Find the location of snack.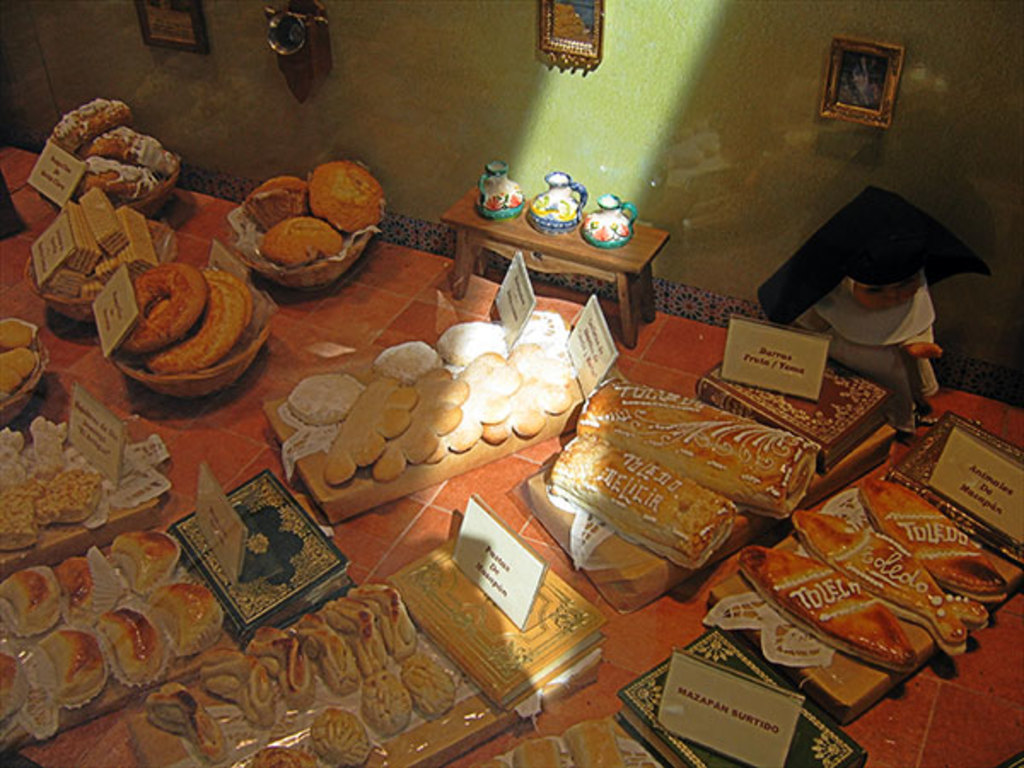
Location: box(788, 517, 992, 652).
